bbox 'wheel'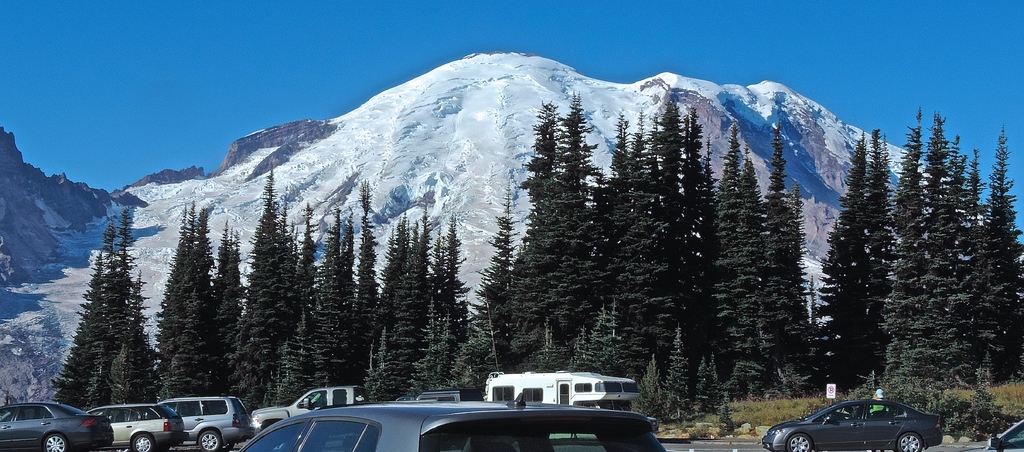
bbox(45, 435, 65, 451)
